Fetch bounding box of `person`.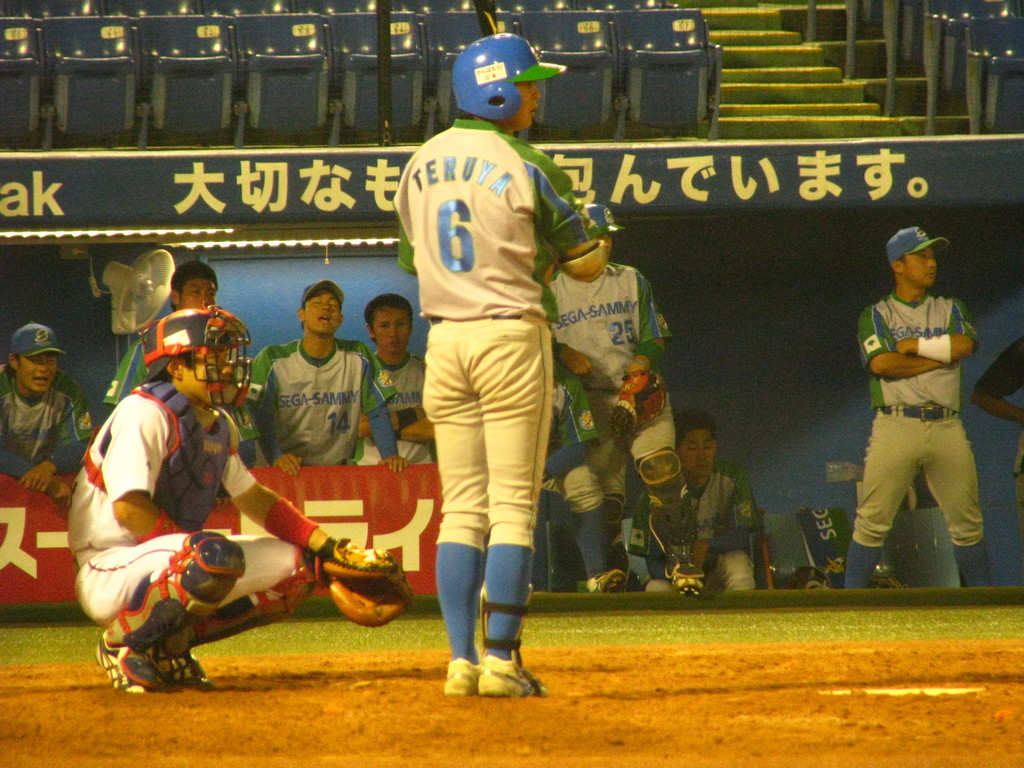
Bbox: 393, 41, 572, 723.
